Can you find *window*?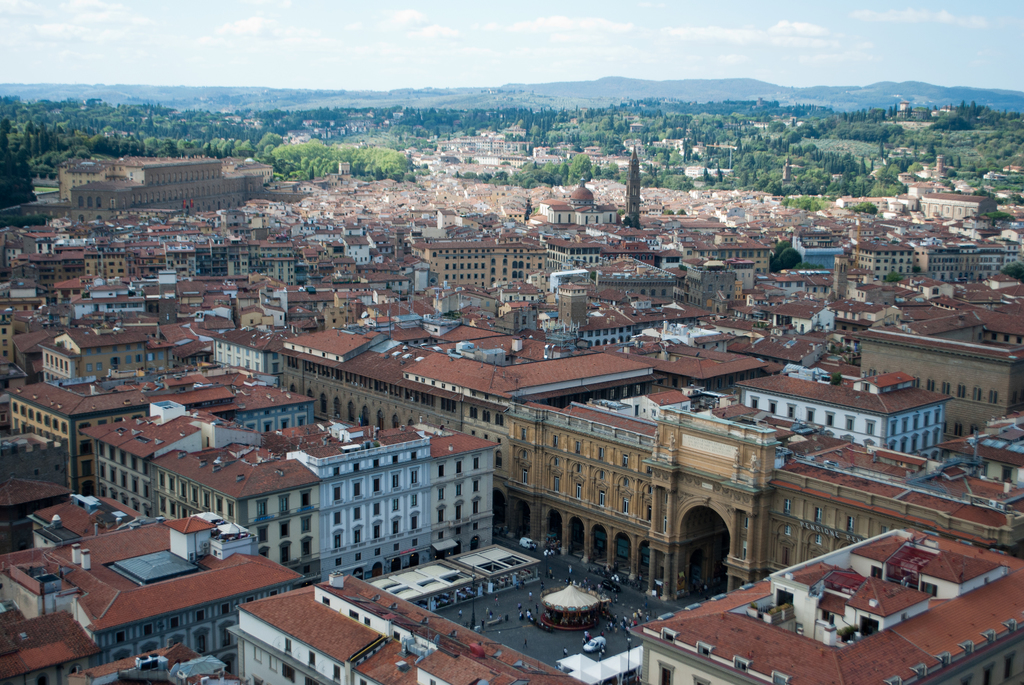
Yes, bounding box: {"left": 976, "top": 387, "right": 980, "bottom": 399}.
